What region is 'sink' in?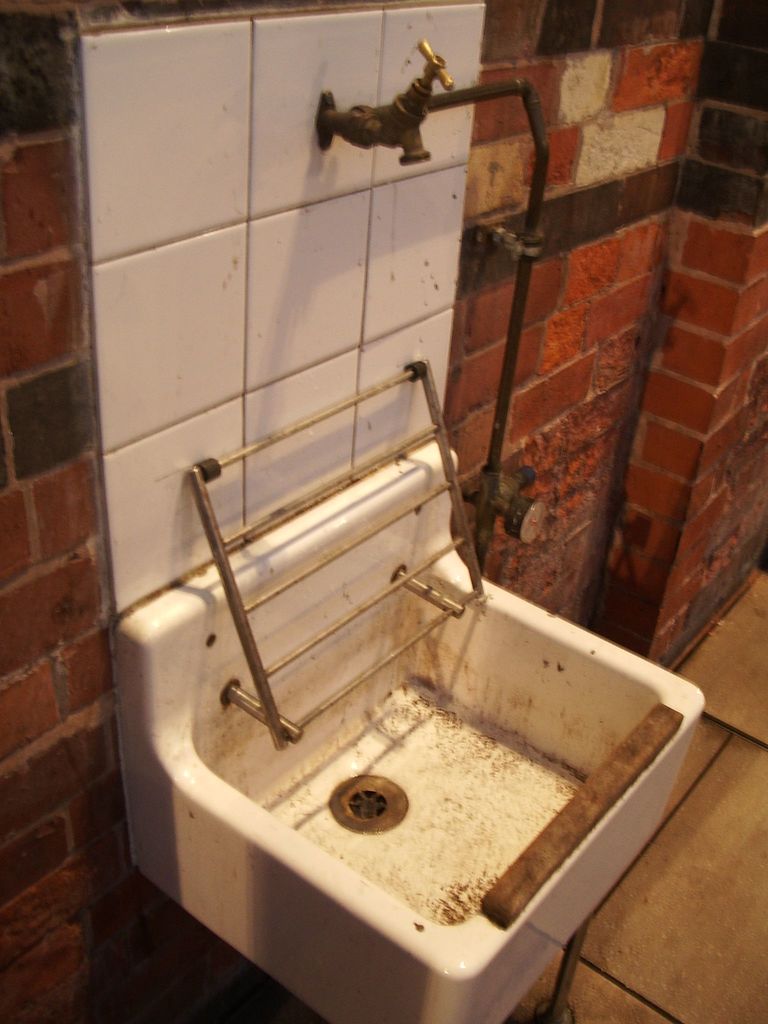
[left=108, top=436, right=707, bottom=1023].
